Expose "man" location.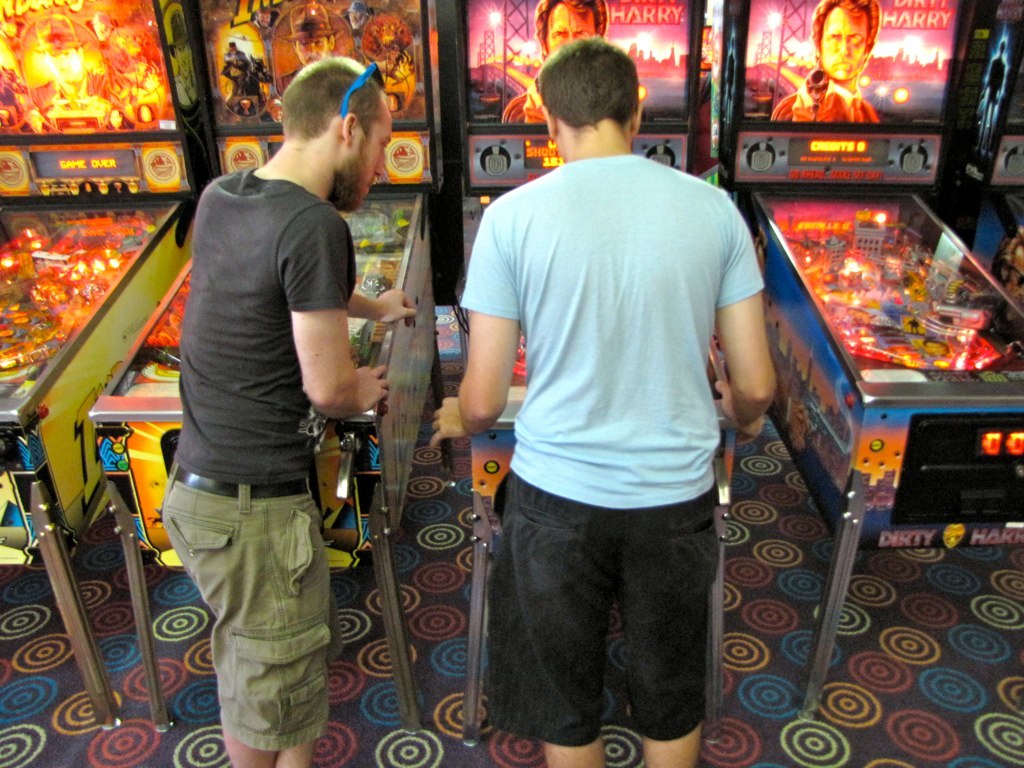
Exposed at crop(448, 45, 783, 756).
